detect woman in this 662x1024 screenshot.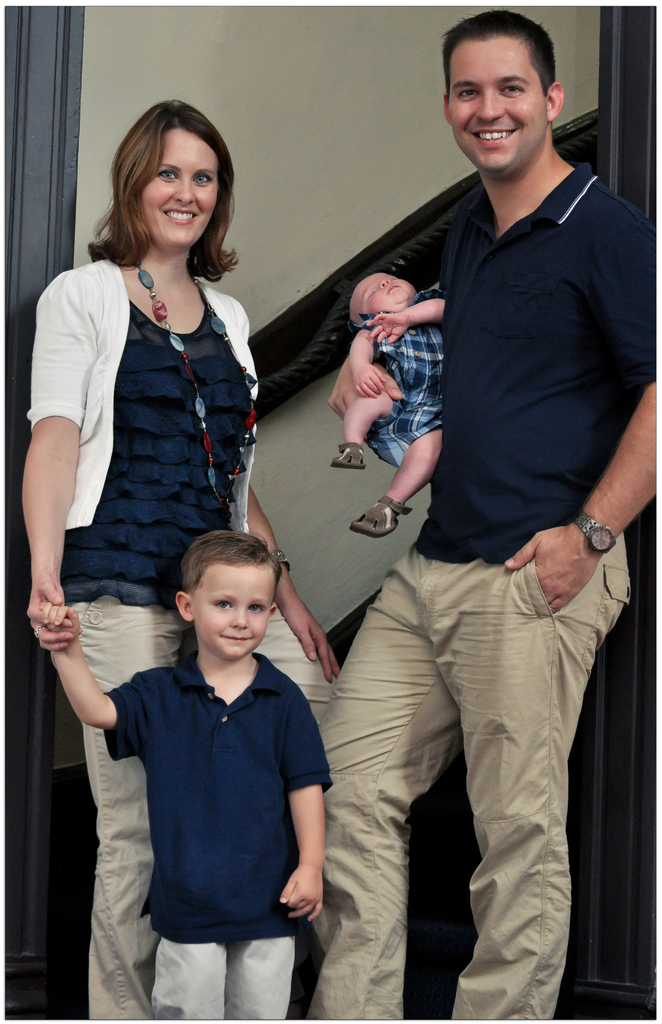
Detection: detection(26, 97, 362, 1023).
